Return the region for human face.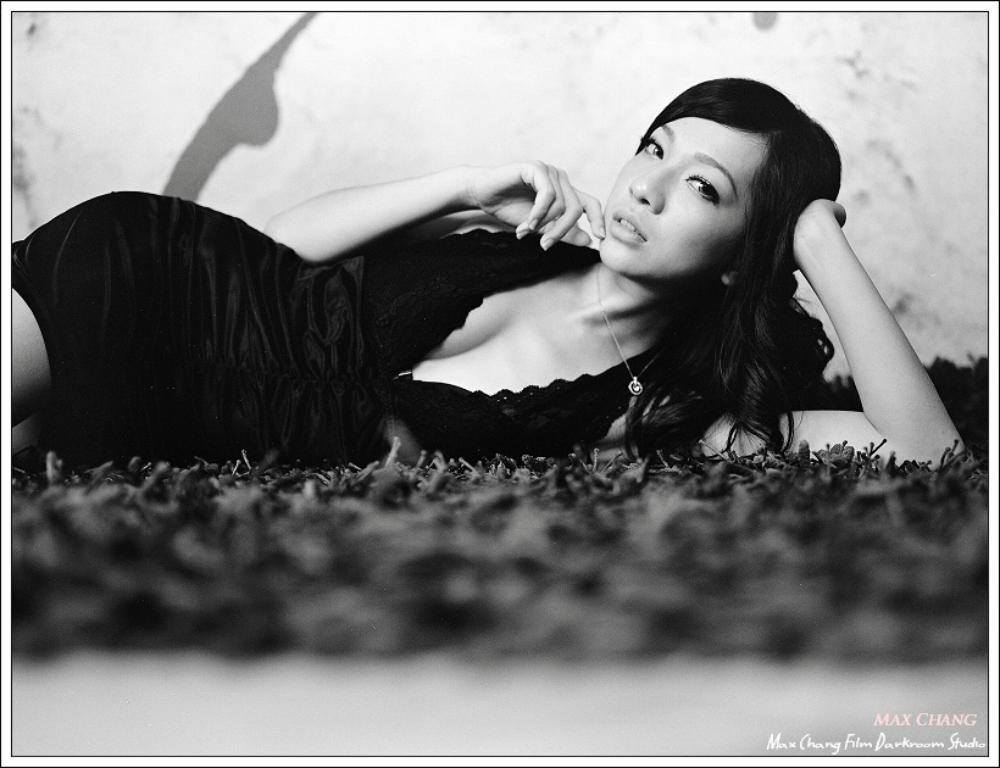
l=595, t=121, r=768, b=280.
